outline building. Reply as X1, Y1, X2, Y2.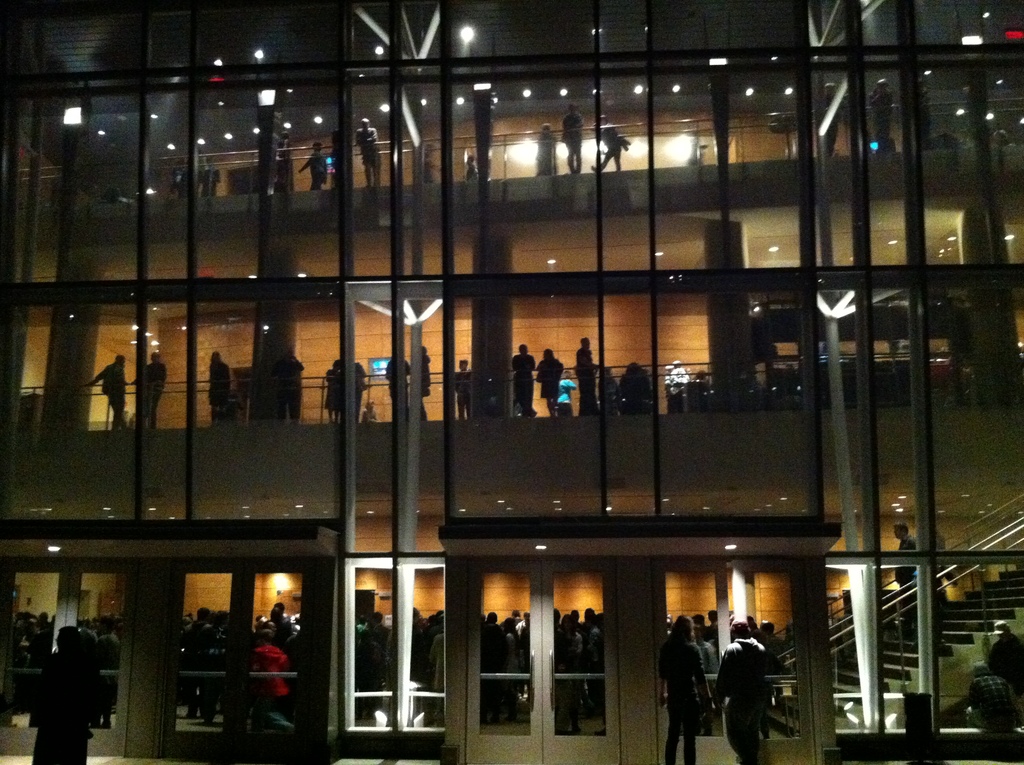
0, 0, 1023, 764.
